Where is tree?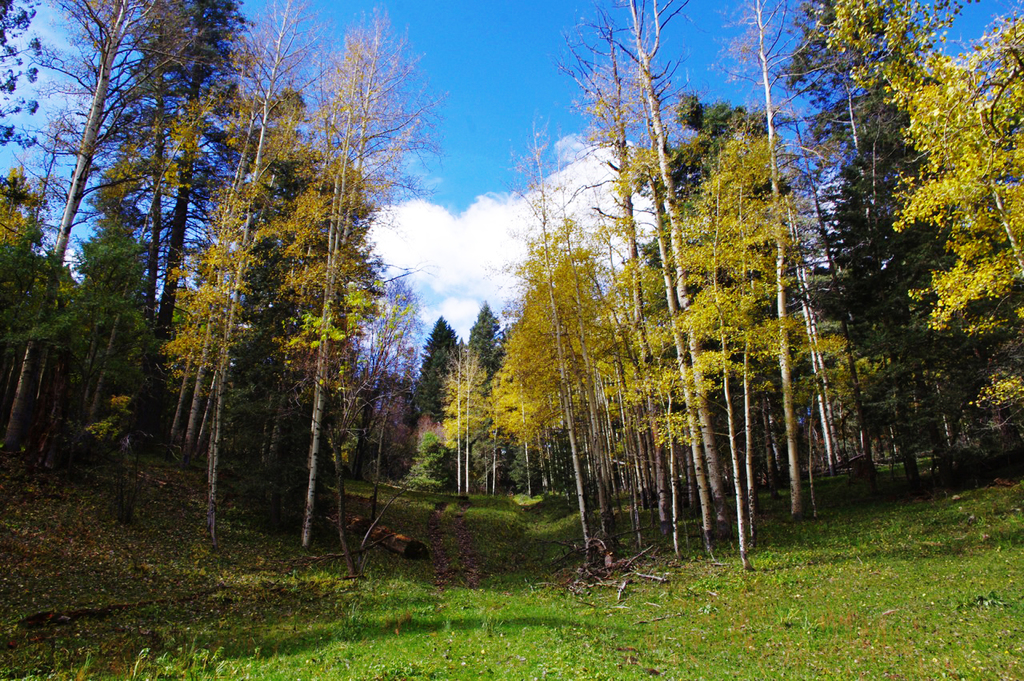
crop(419, 300, 466, 485).
